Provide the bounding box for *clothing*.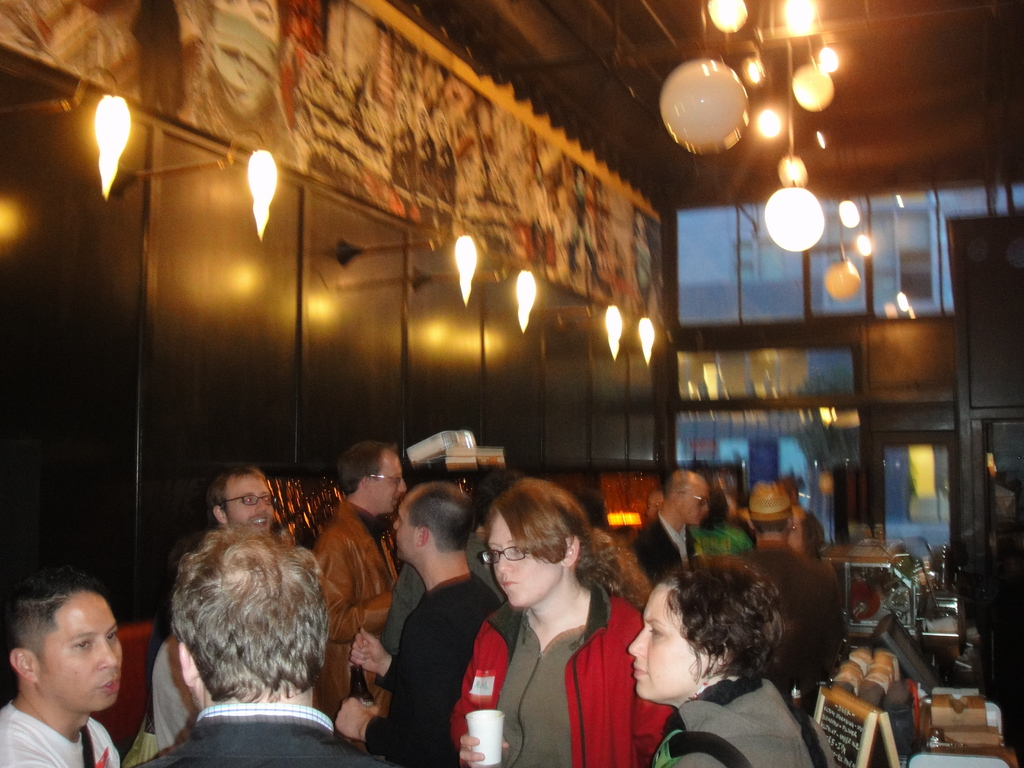
(x1=305, y1=502, x2=410, y2=721).
